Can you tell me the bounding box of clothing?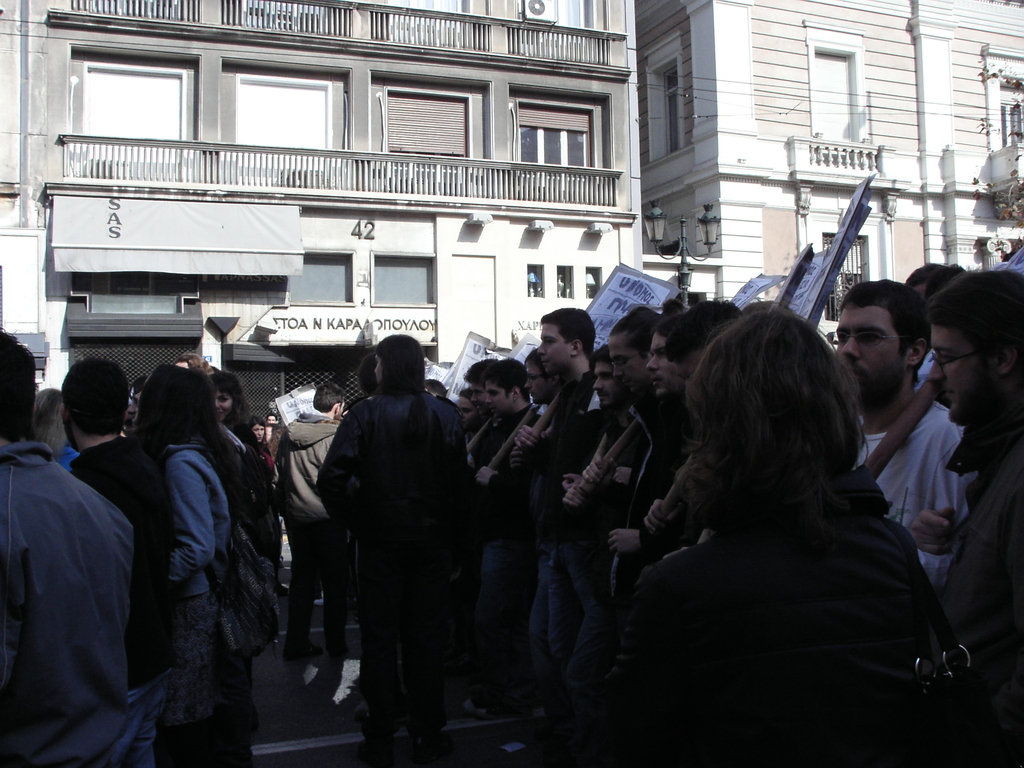
934 369 1023 767.
